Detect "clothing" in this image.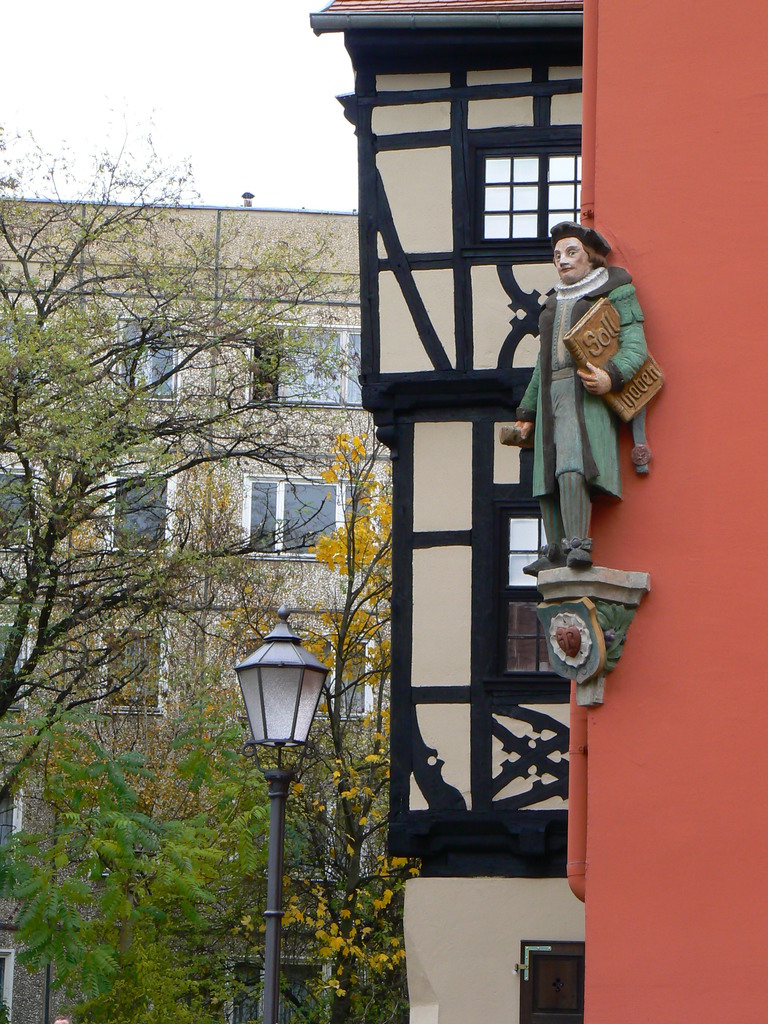
Detection: [left=525, top=225, right=657, bottom=569].
